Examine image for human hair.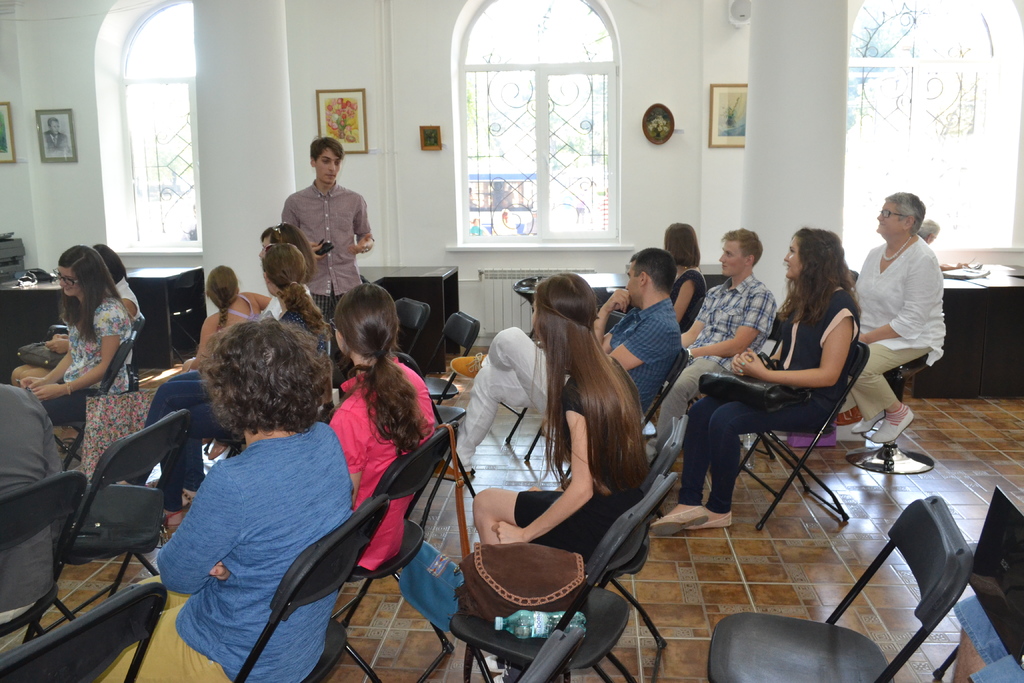
Examination result: 90, 242, 129, 286.
